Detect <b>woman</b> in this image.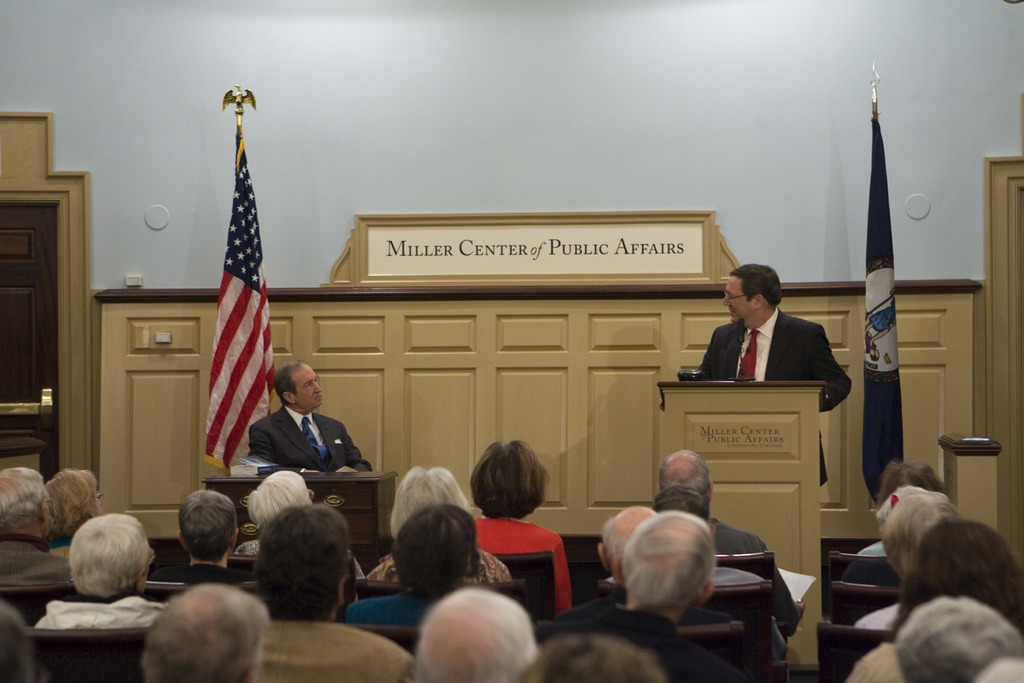
Detection: l=362, t=465, r=510, b=582.
